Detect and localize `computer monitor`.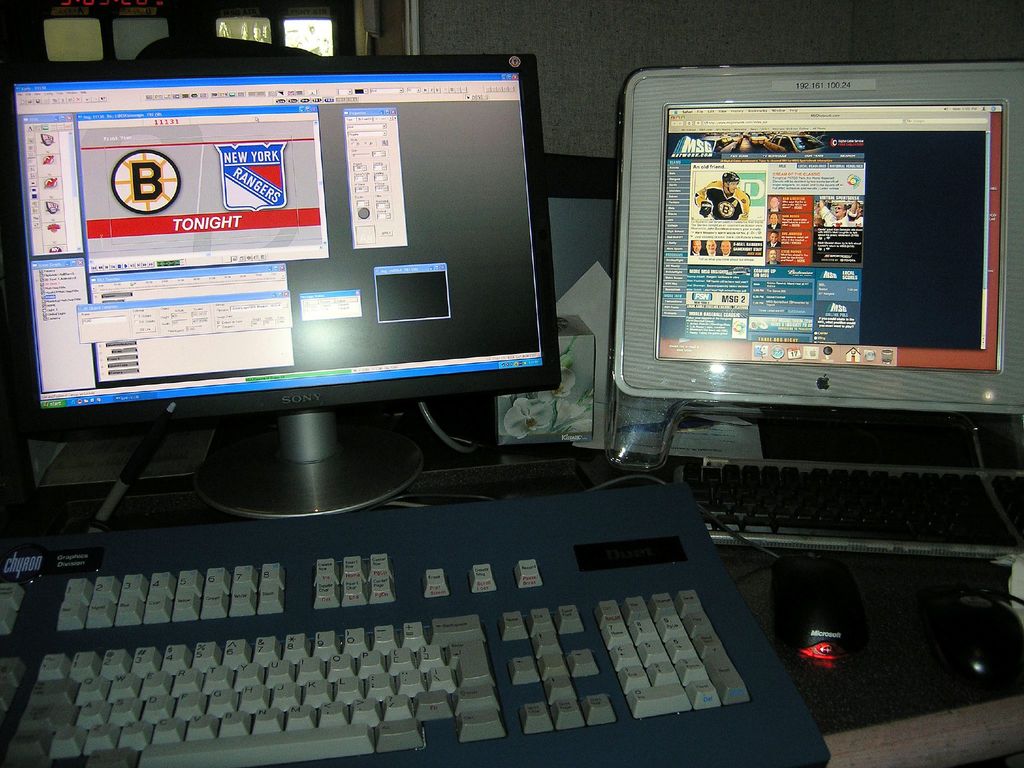
Localized at bbox=(0, 45, 581, 516).
